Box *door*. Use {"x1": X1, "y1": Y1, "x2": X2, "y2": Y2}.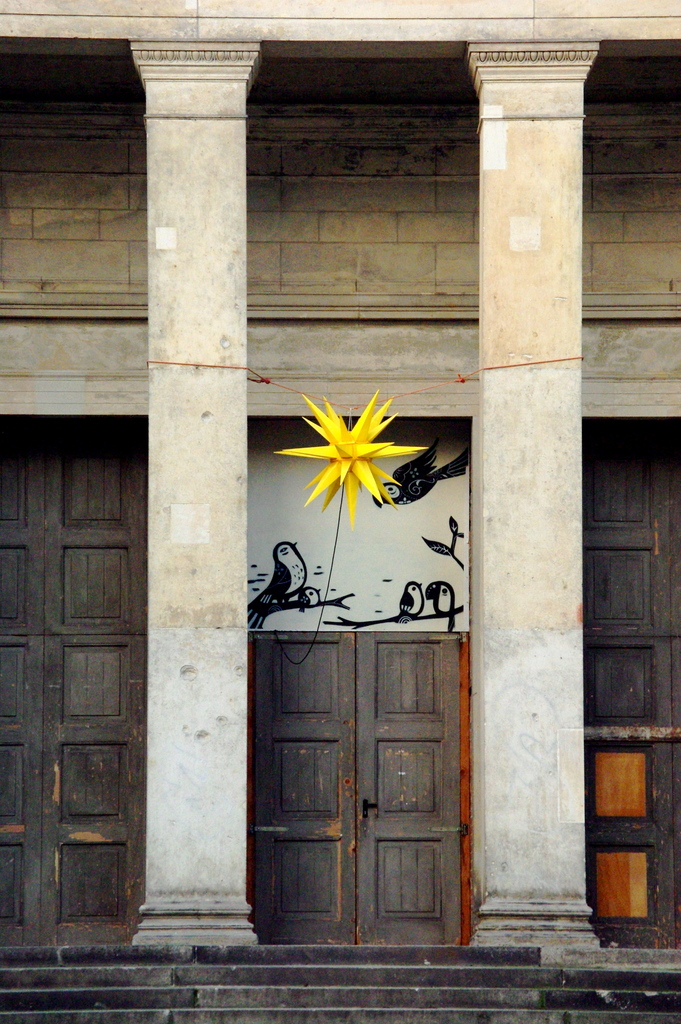
{"x1": 583, "y1": 413, "x2": 680, "y2": 948}.
